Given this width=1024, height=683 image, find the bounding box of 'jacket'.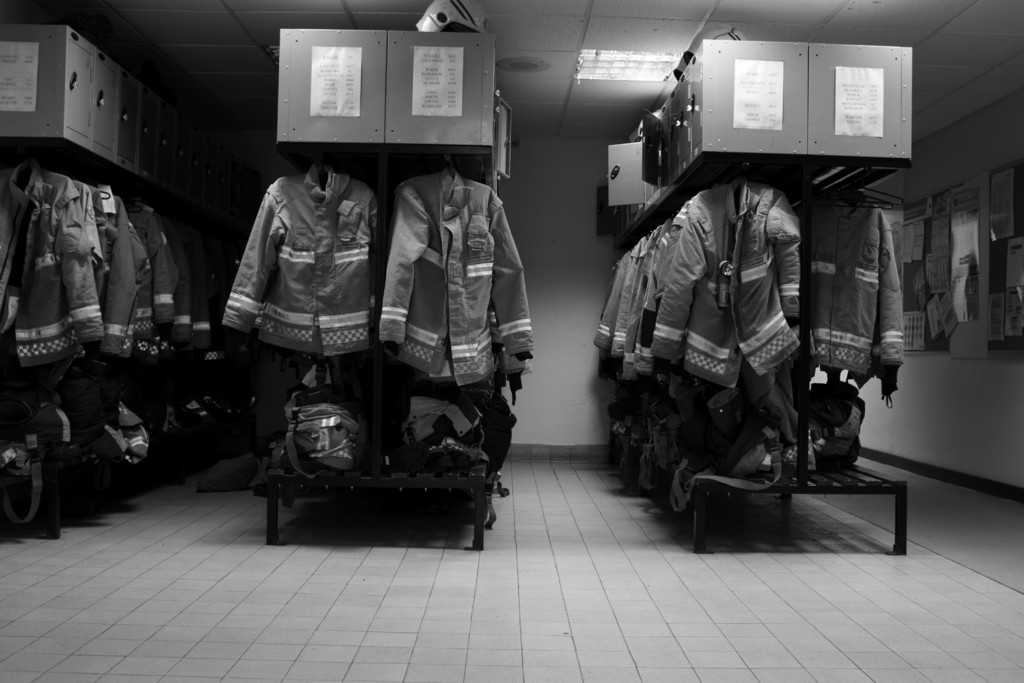
bbox(376, 167, 532, 379).
